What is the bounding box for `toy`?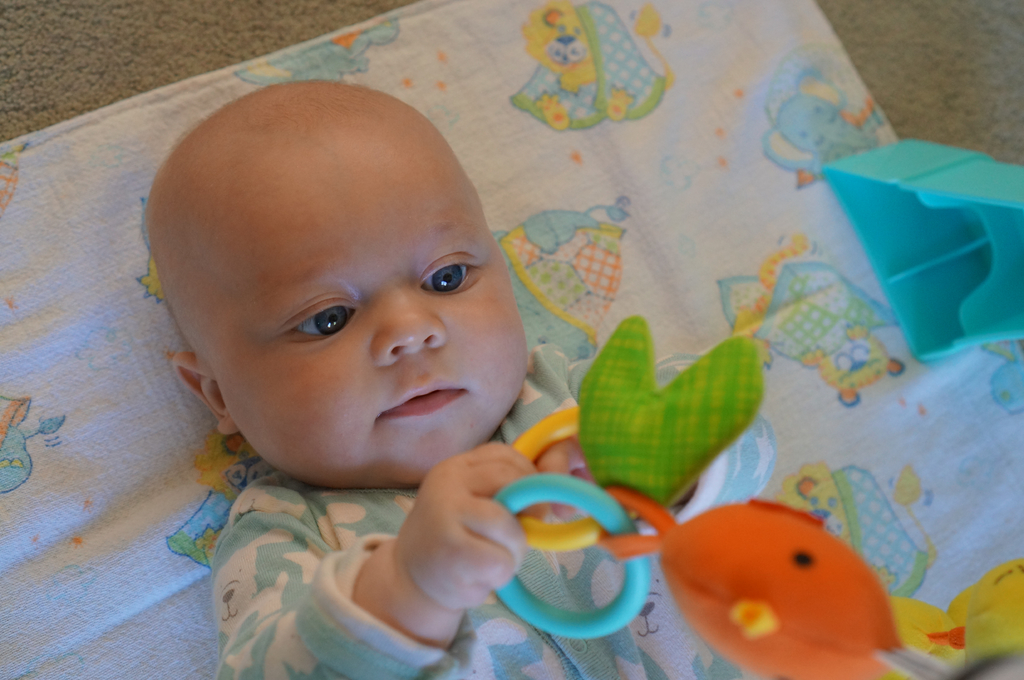
(560,298,1023,679).
